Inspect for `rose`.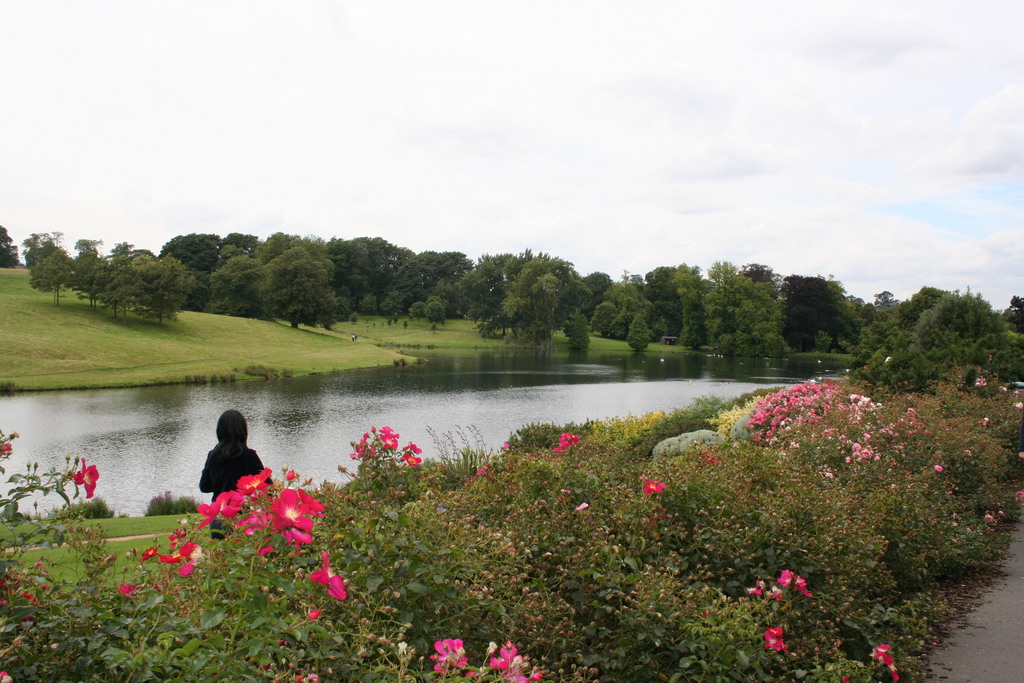
Inspection: 872,644,888,661.
